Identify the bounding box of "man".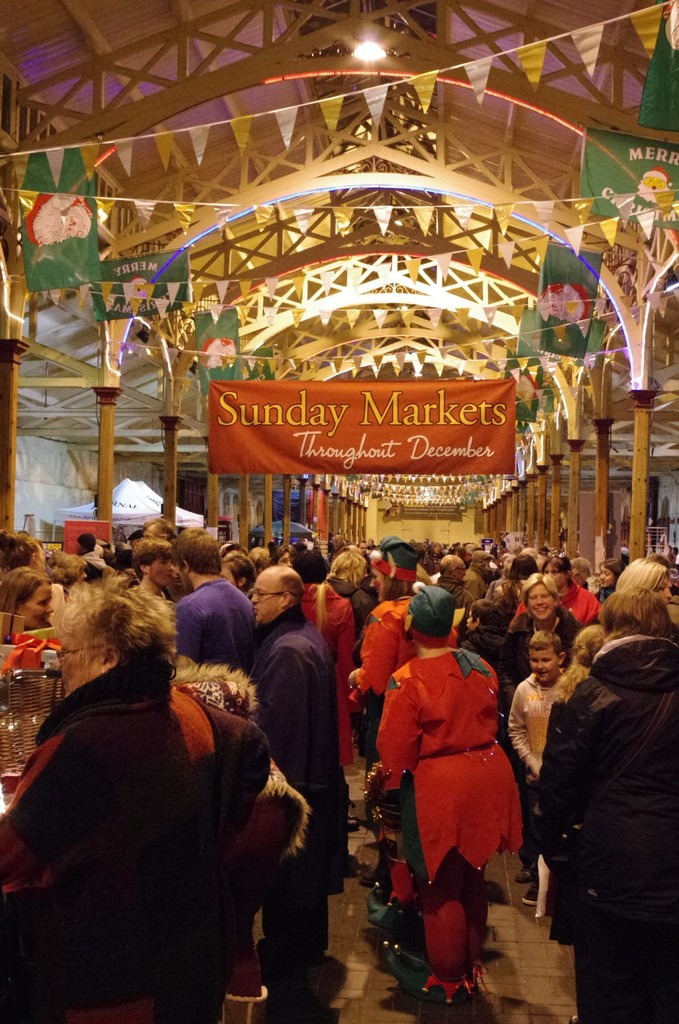
<box>434,554,476,621</box>.
